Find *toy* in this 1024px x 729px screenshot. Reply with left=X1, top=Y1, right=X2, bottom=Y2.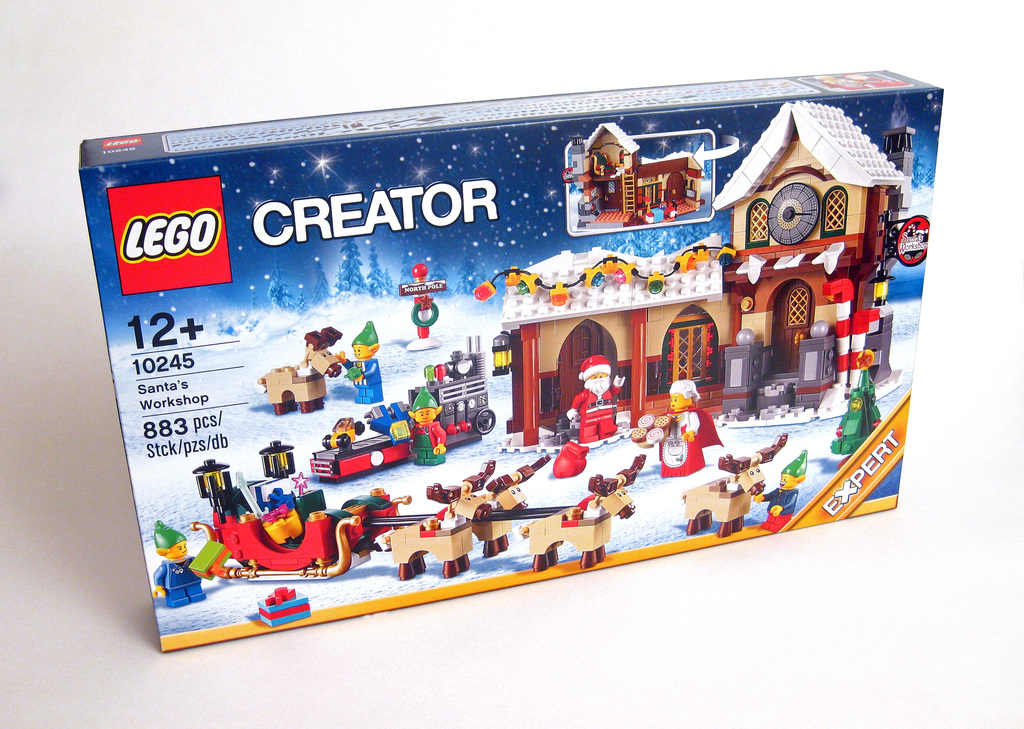
left=397, top=266, right=449, bottom=350.
